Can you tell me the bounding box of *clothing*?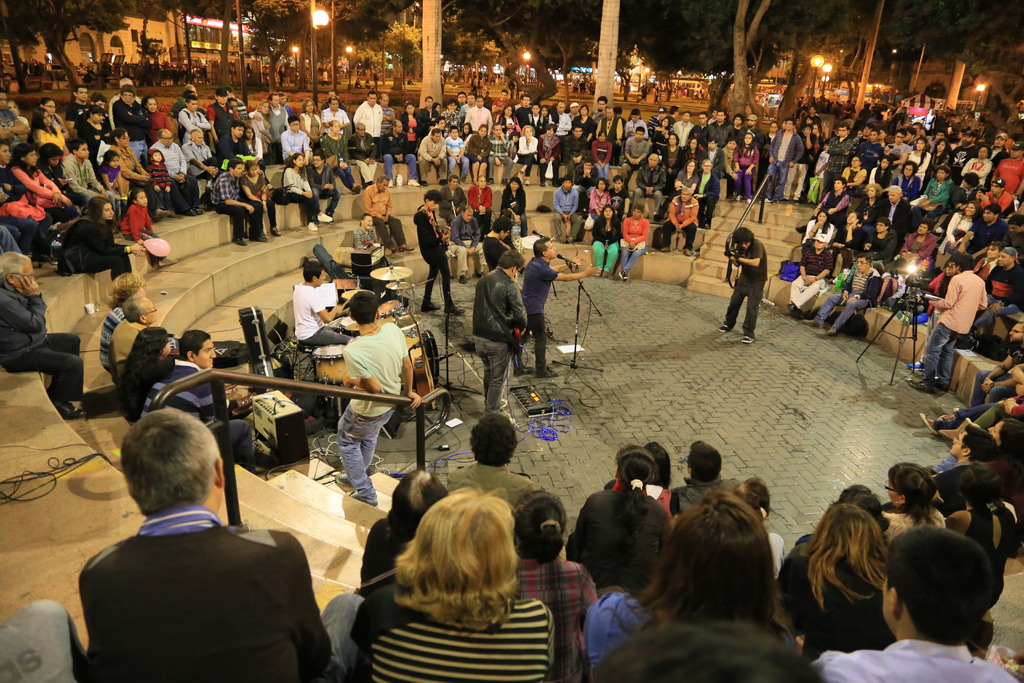
413:199:458:309.
